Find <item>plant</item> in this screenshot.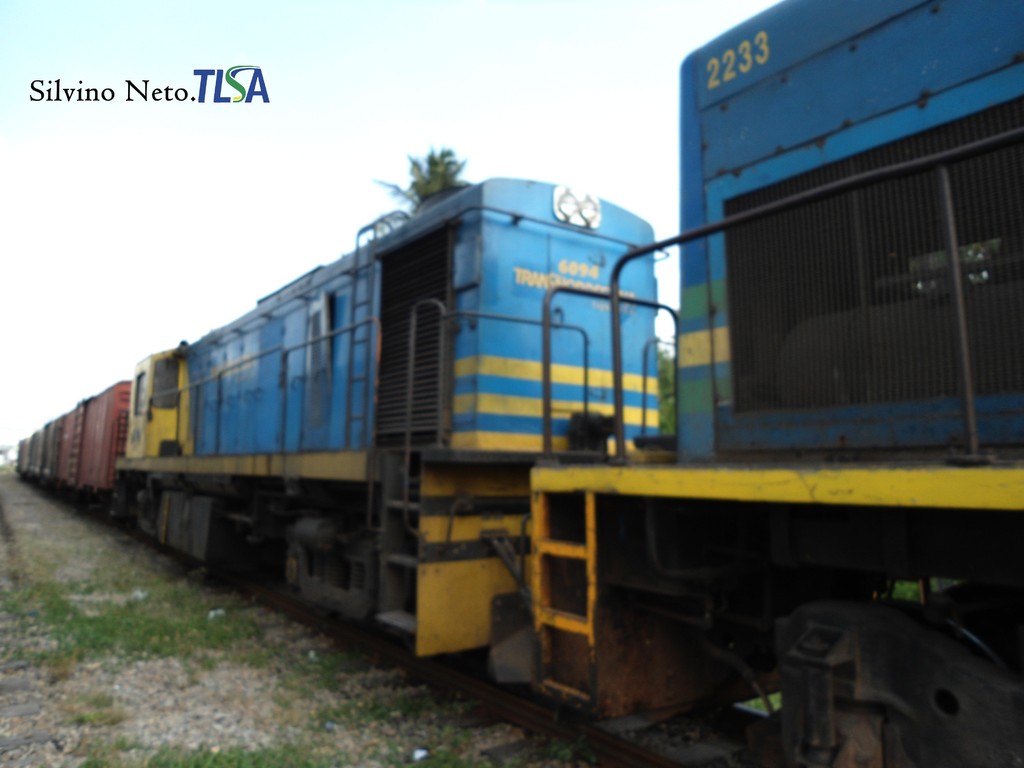
The bounding box for <item>plant</item> is <bbox>0, 573, 600, 767</bbox>.
